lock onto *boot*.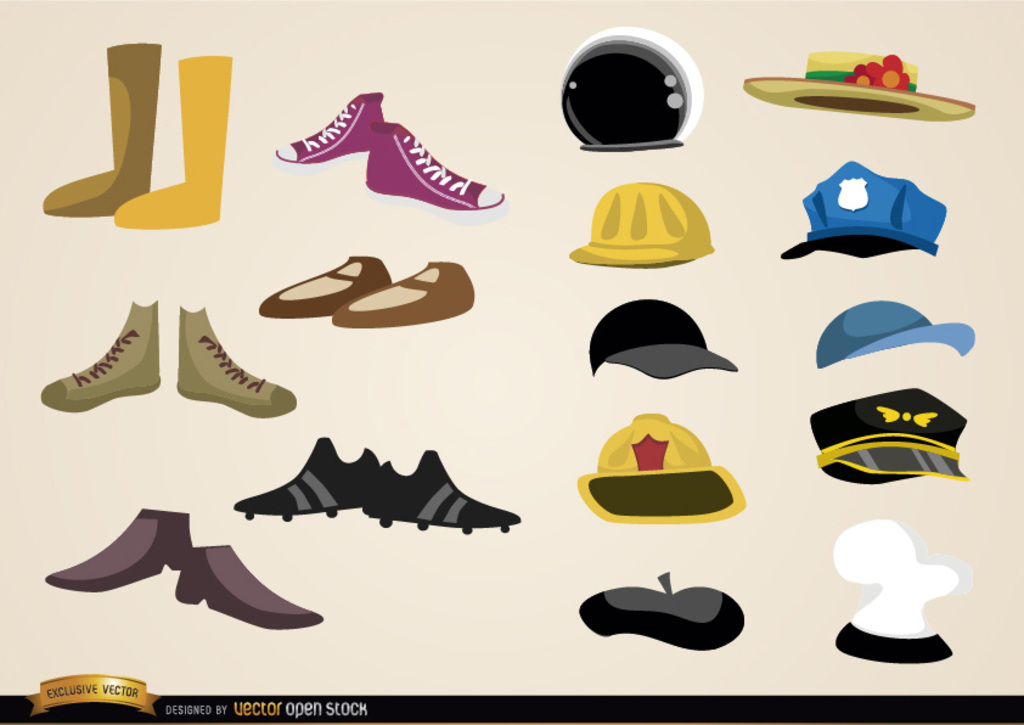
Locked: {"x1": 108, "y1": 51, "x2": 224, "y2": 225}.
